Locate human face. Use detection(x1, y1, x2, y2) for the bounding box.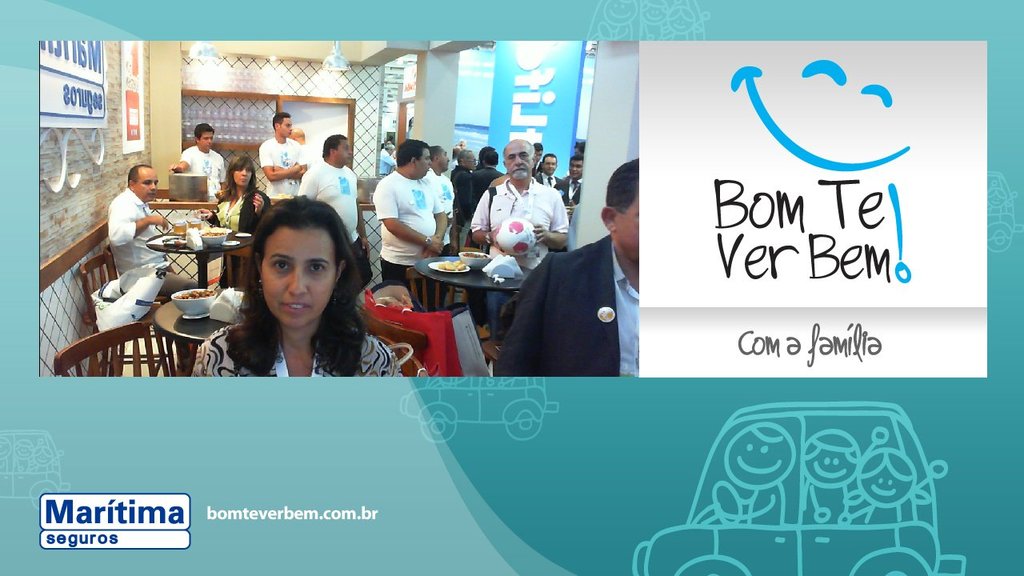
detection(569, 158, 582, 181).
